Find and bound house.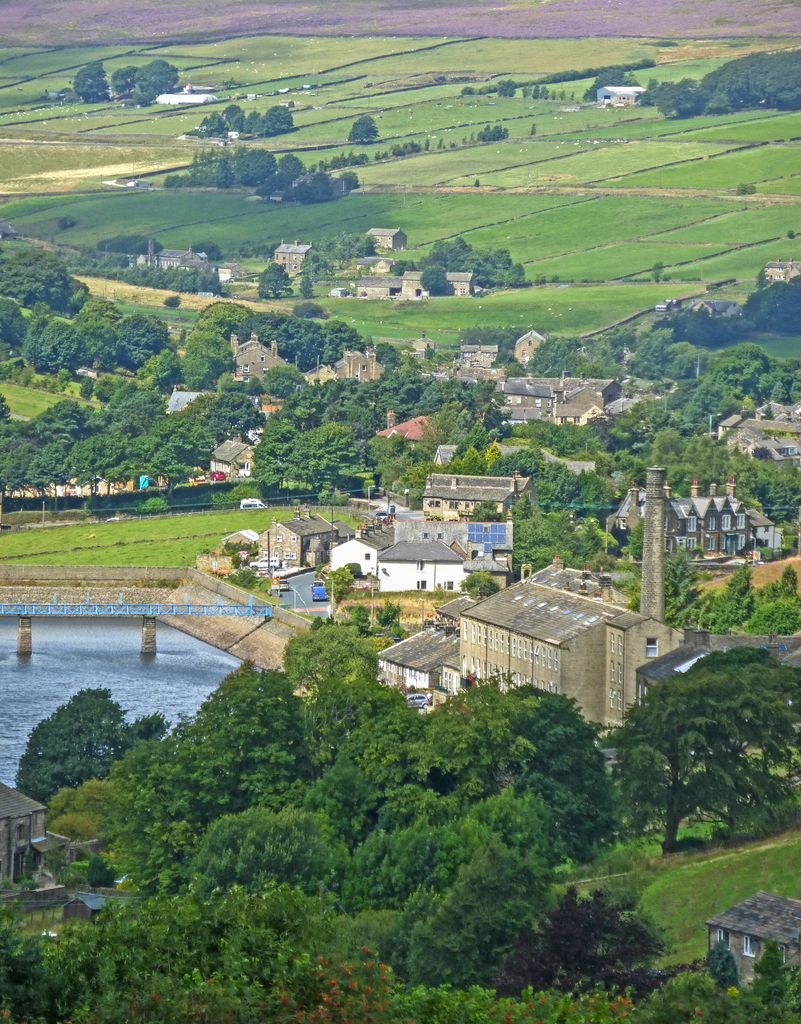
Bound: locate(375, 540, 475, 595).
